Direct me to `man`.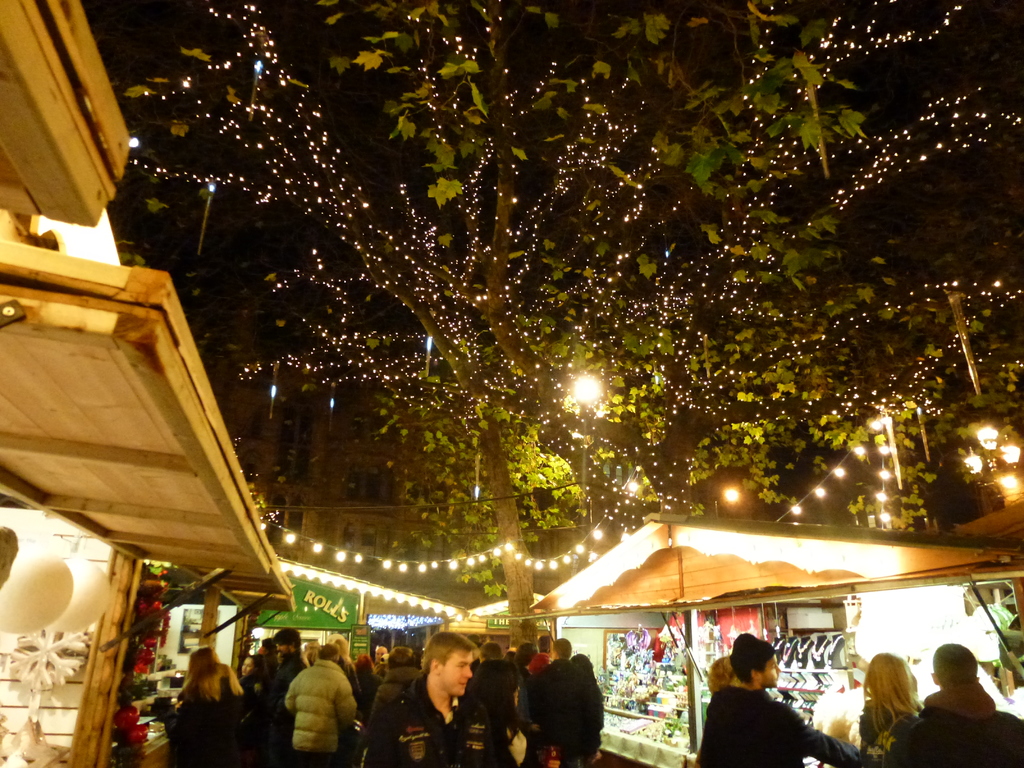
Direction: box=[369, 630, 504, 766].
